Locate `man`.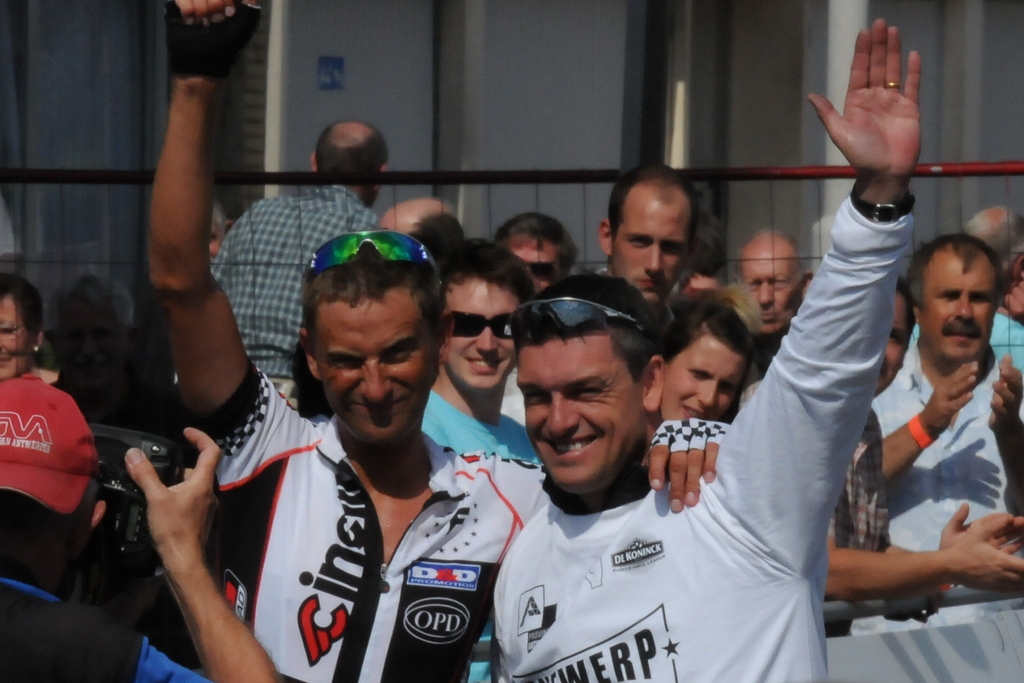
Bounding box: region(598, 157, 703, 333).
